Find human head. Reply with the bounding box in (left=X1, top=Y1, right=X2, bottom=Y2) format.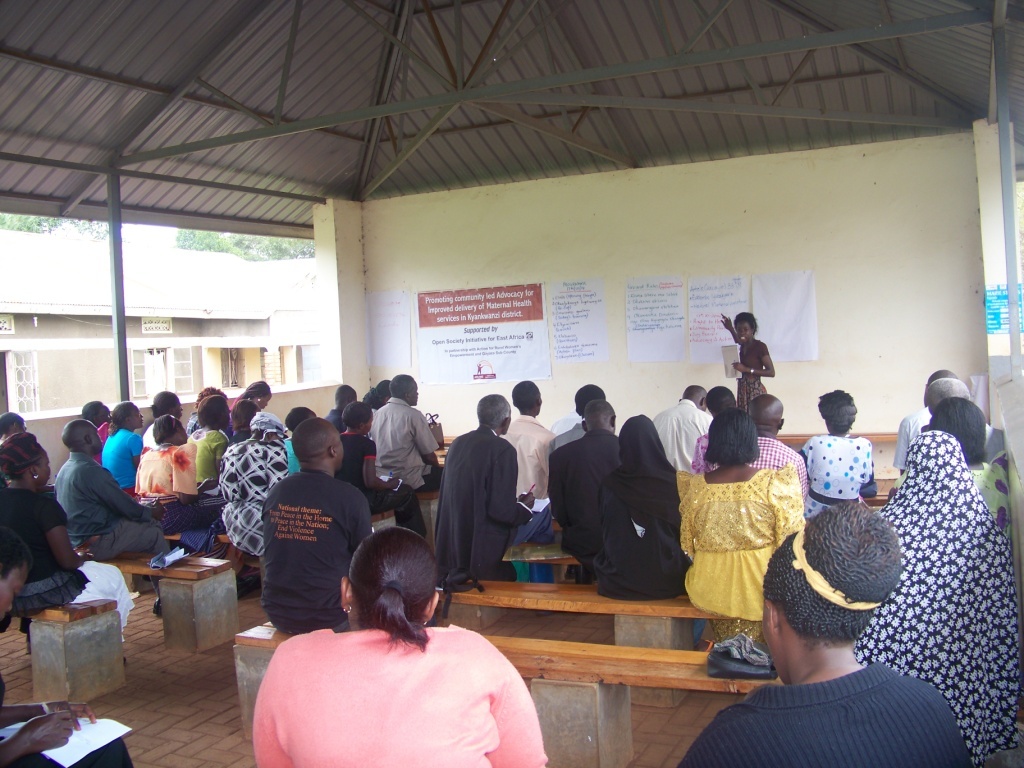
(left=746, top=392, right=783, bottom=441).
